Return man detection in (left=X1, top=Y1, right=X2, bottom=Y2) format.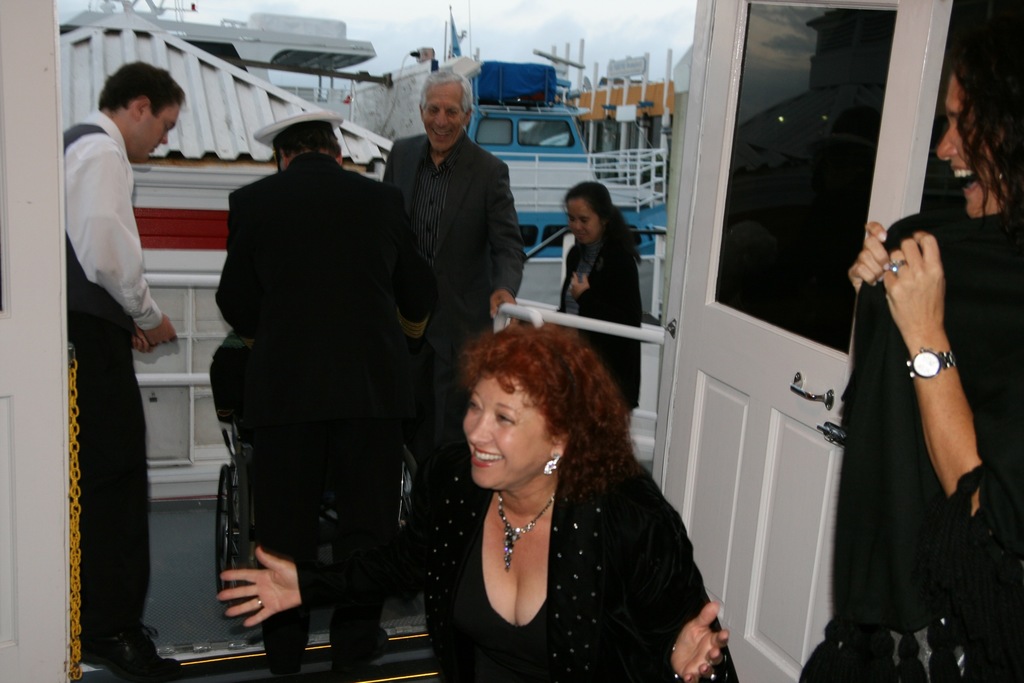
(left=54, top=64, right=197, bottom=682).
